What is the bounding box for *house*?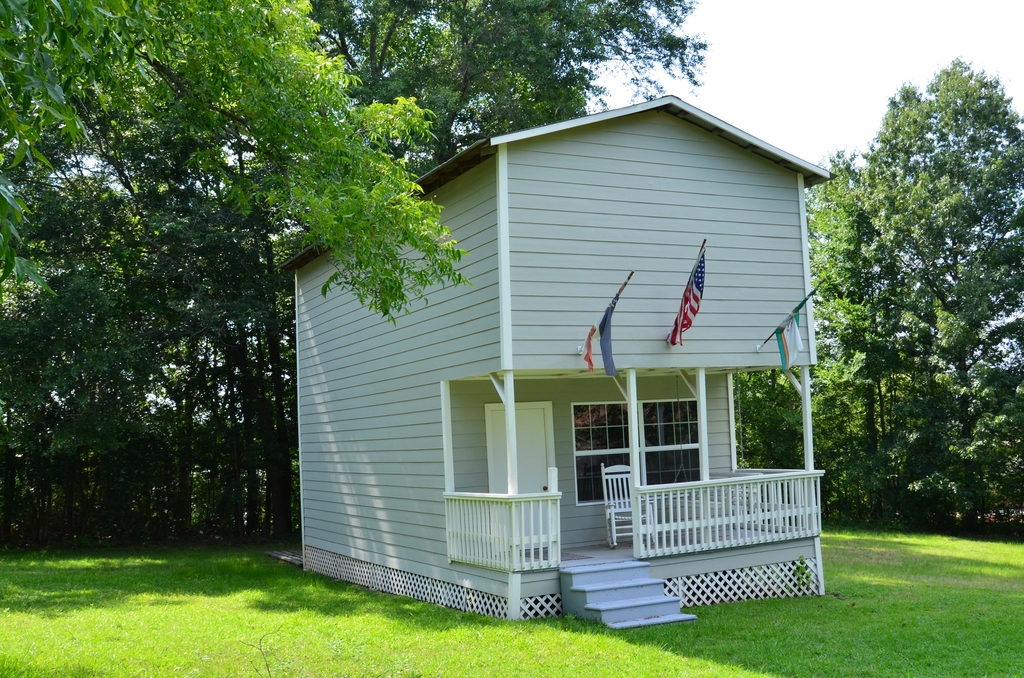
[278,88,840,633].
